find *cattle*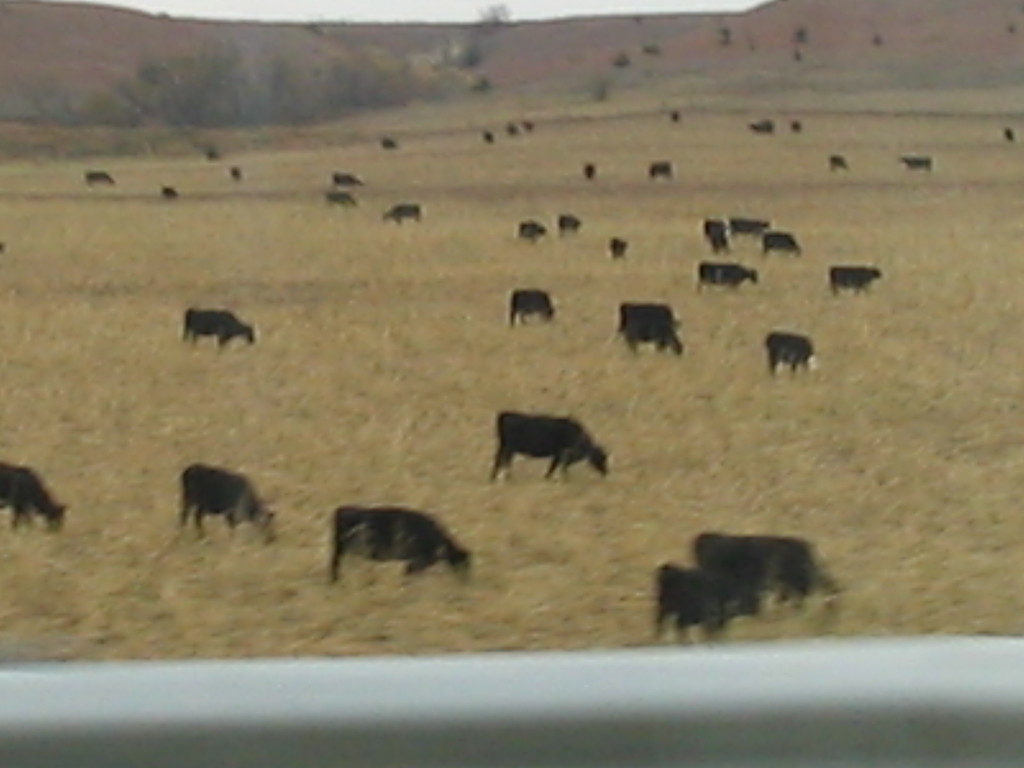
(510,296,554,324)
